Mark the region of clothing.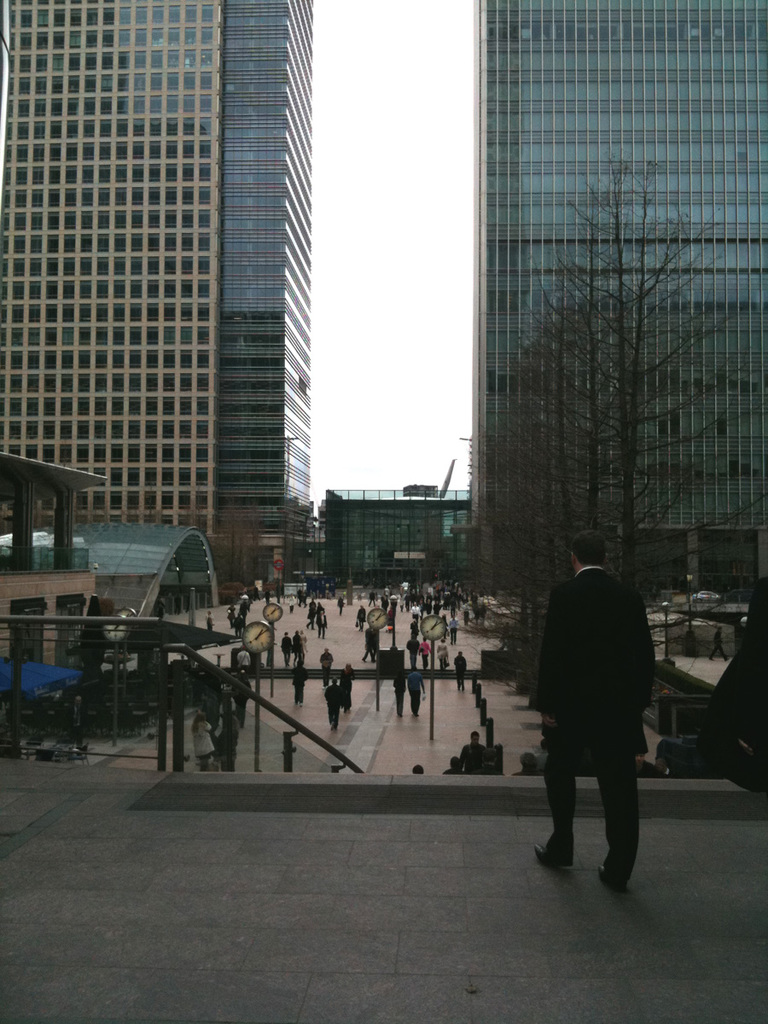
Region: {"x1": 335, "y1": 597, "x2": 341, "y2": 614}.
